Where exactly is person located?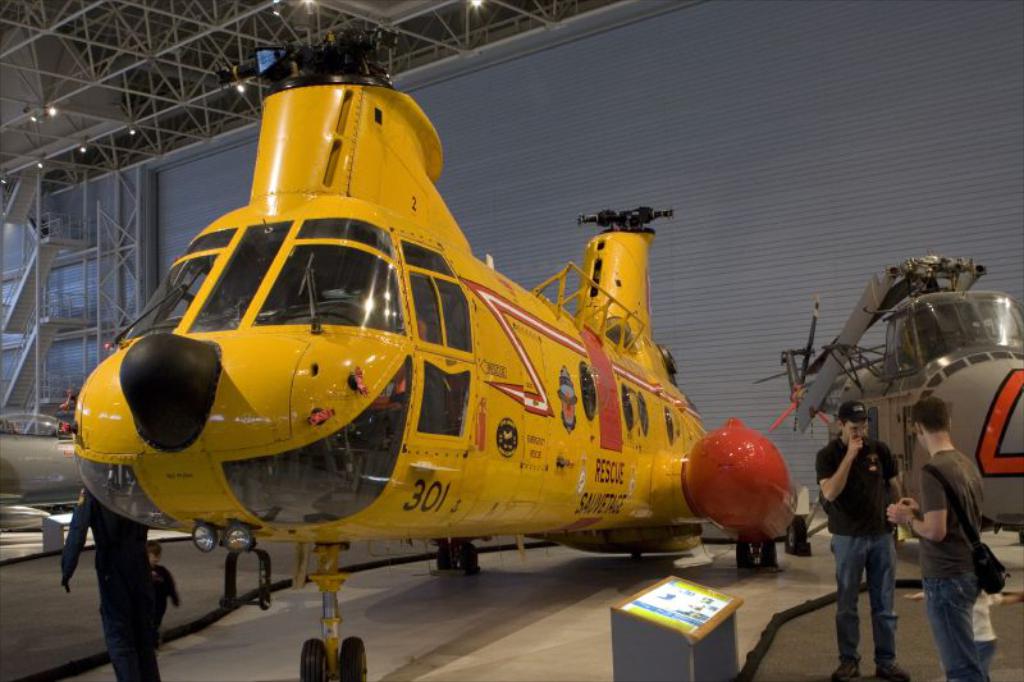
Its bounding box is bbox=[833, 386, 919, 664].
